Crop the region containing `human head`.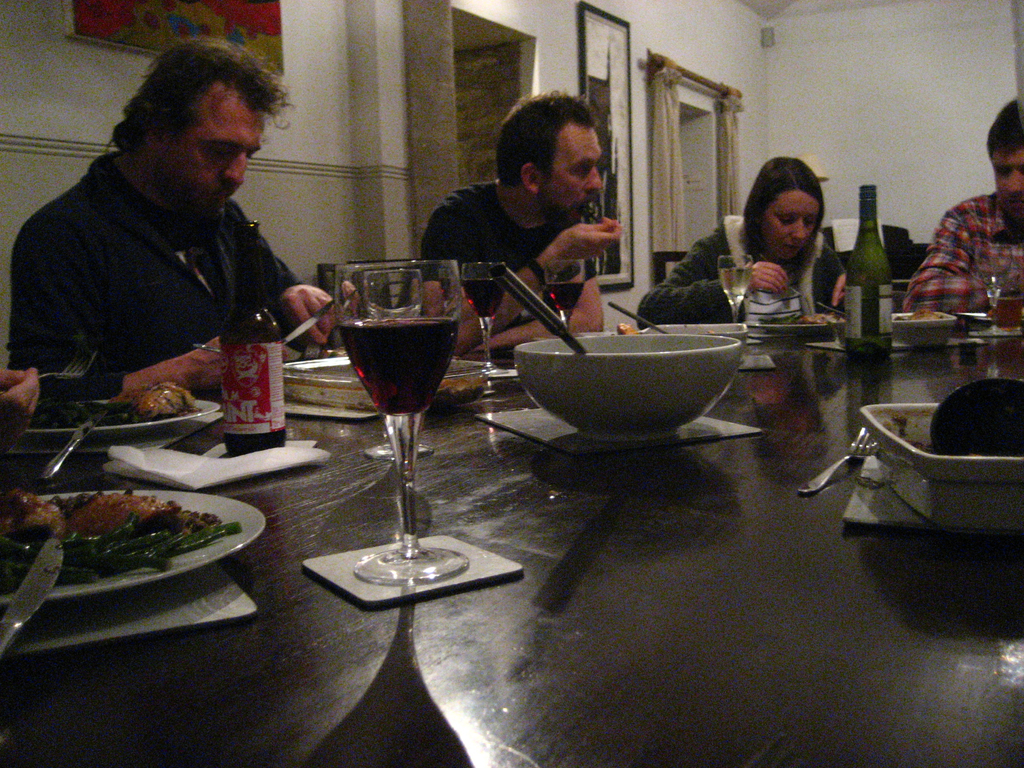
Crop region: [493,88,609,228].
